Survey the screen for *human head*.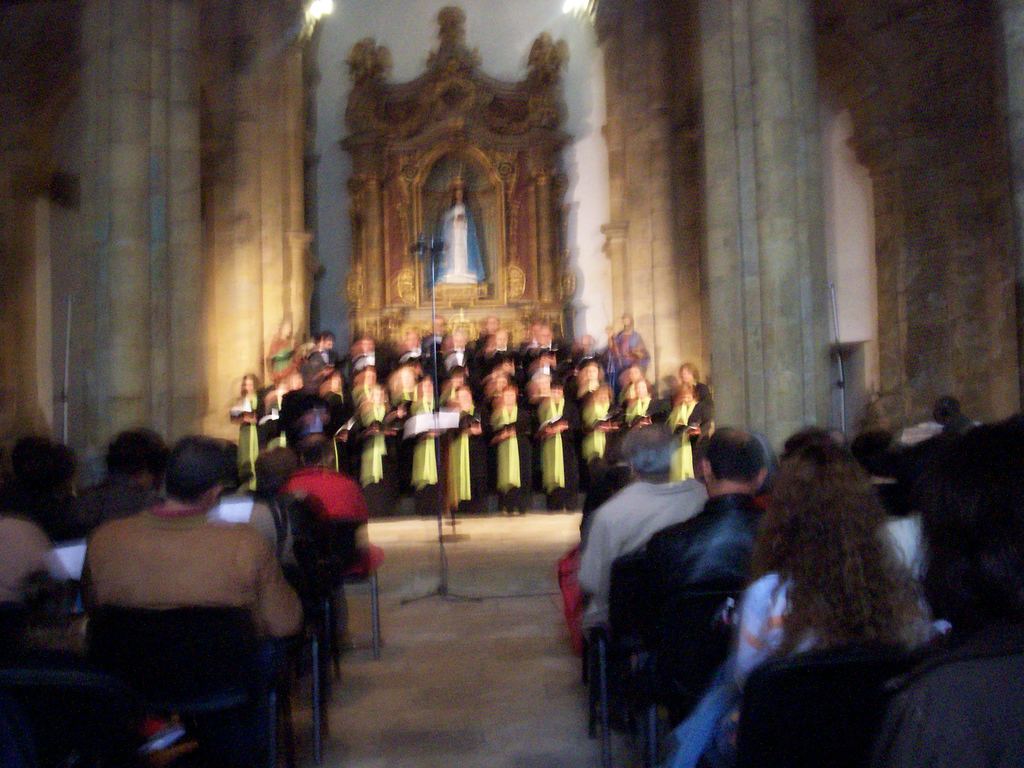
Survey found: detection(769, 447, 886, 574).
